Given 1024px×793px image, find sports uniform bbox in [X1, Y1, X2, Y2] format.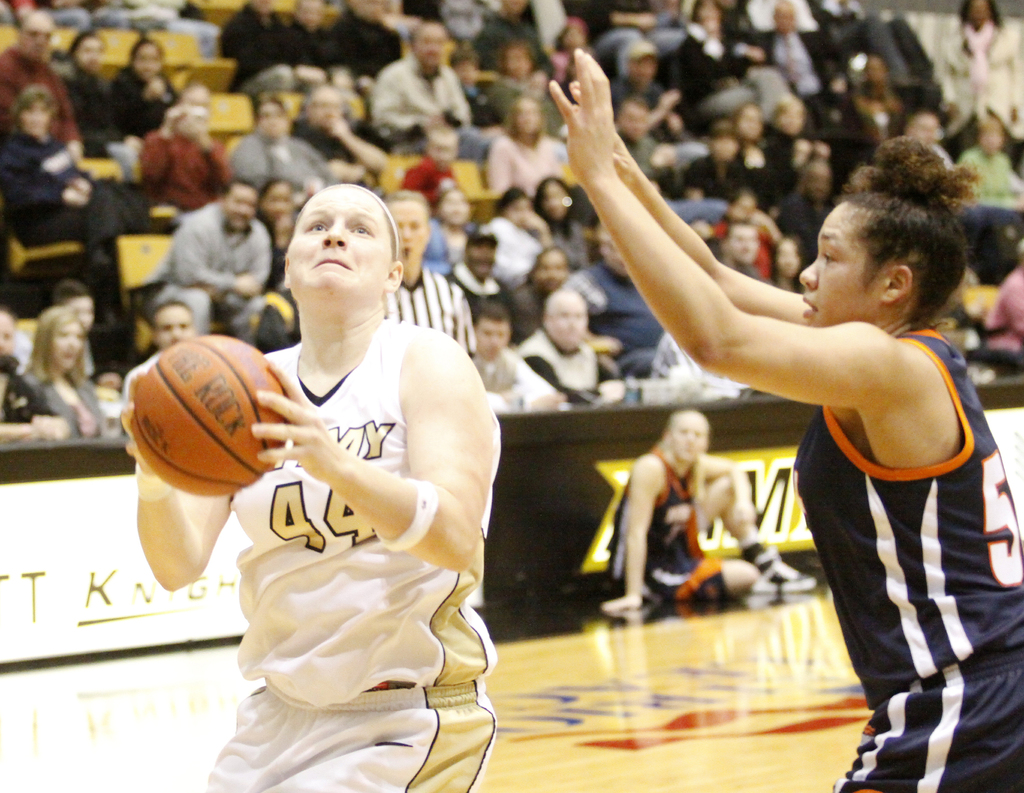
[800, 329, 1023, 792].
